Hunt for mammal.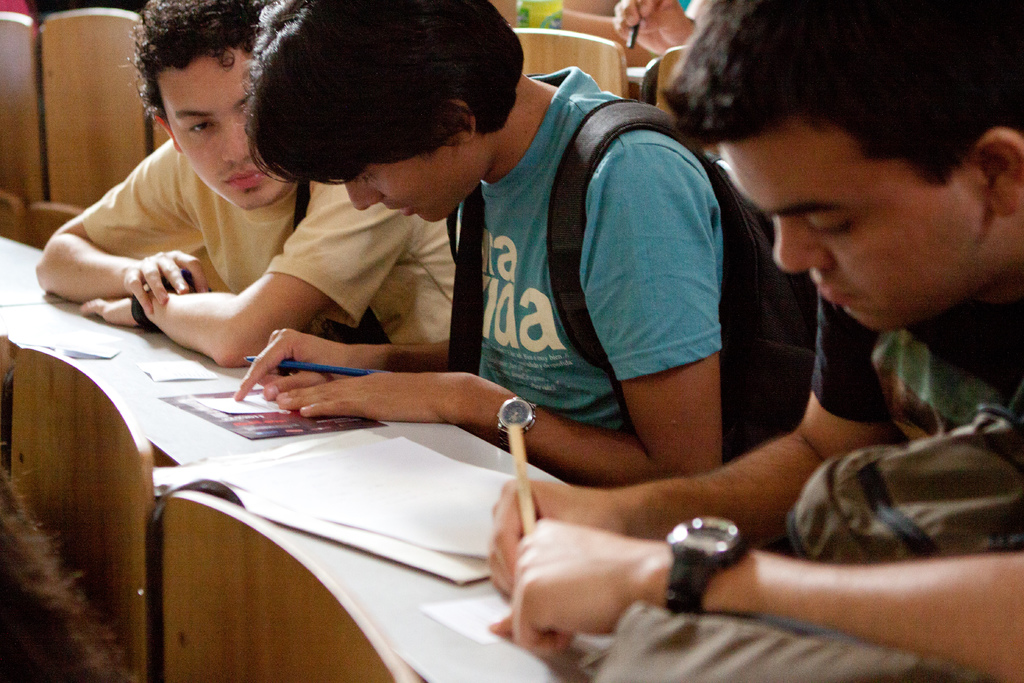
Hunted down at {"left": 479, "top": 0, "right": 1023, "bottom": 682}.
